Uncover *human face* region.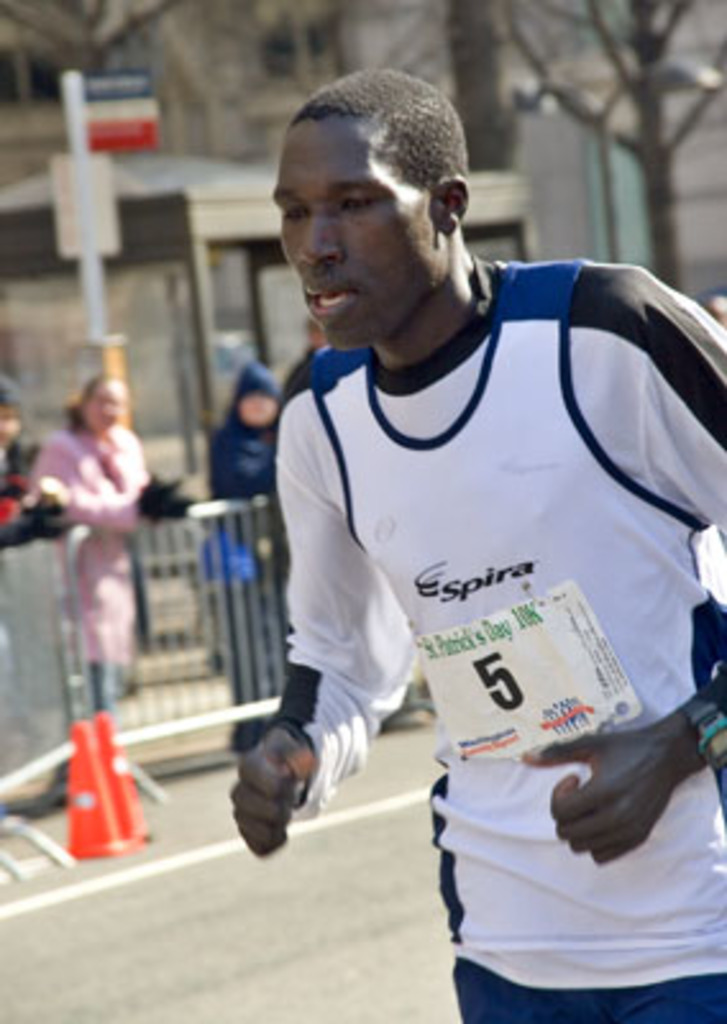
Uncovered: 266, 133, 445, 335.
